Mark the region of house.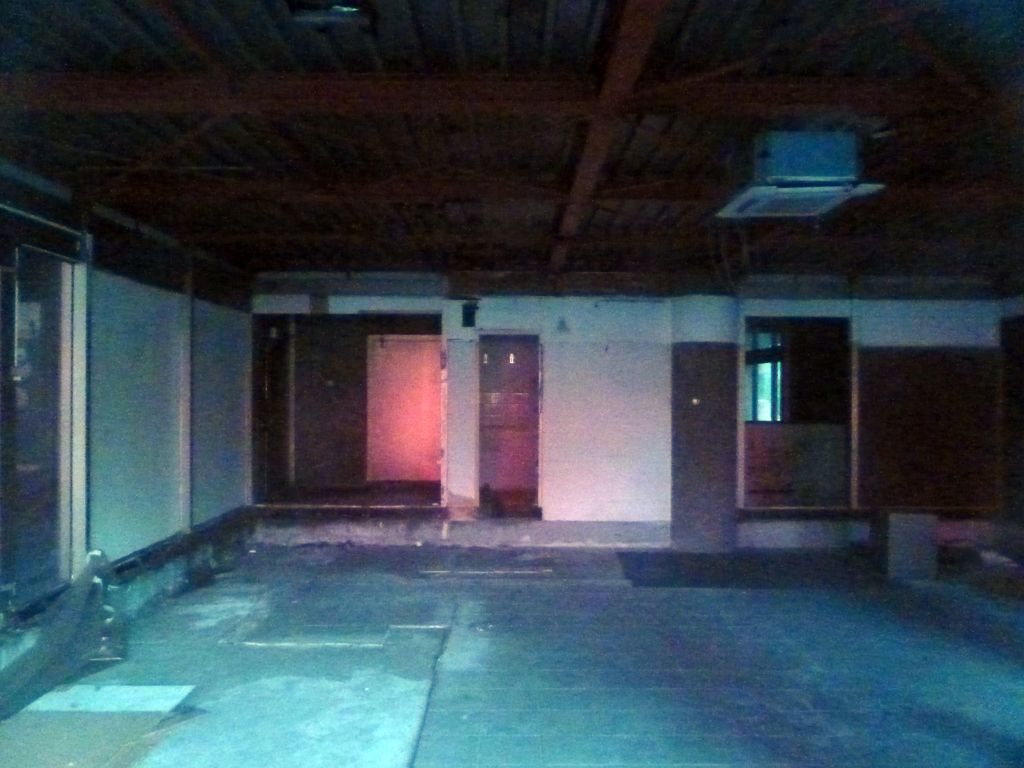
Region: [x1=0, y1=0, x2=1023, y2=767].
